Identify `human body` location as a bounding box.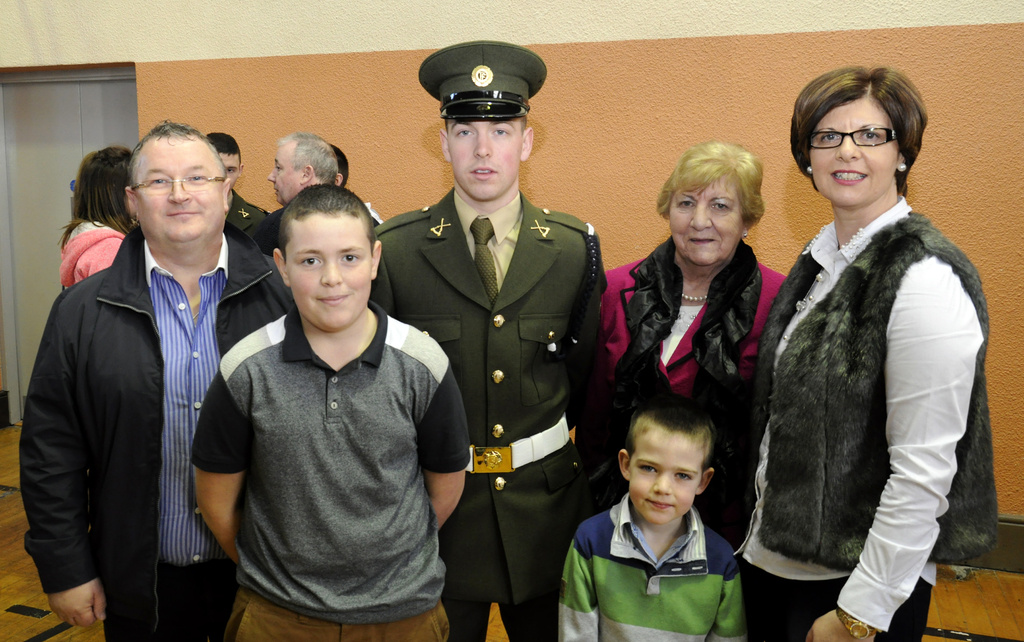
728 52 986 641.
